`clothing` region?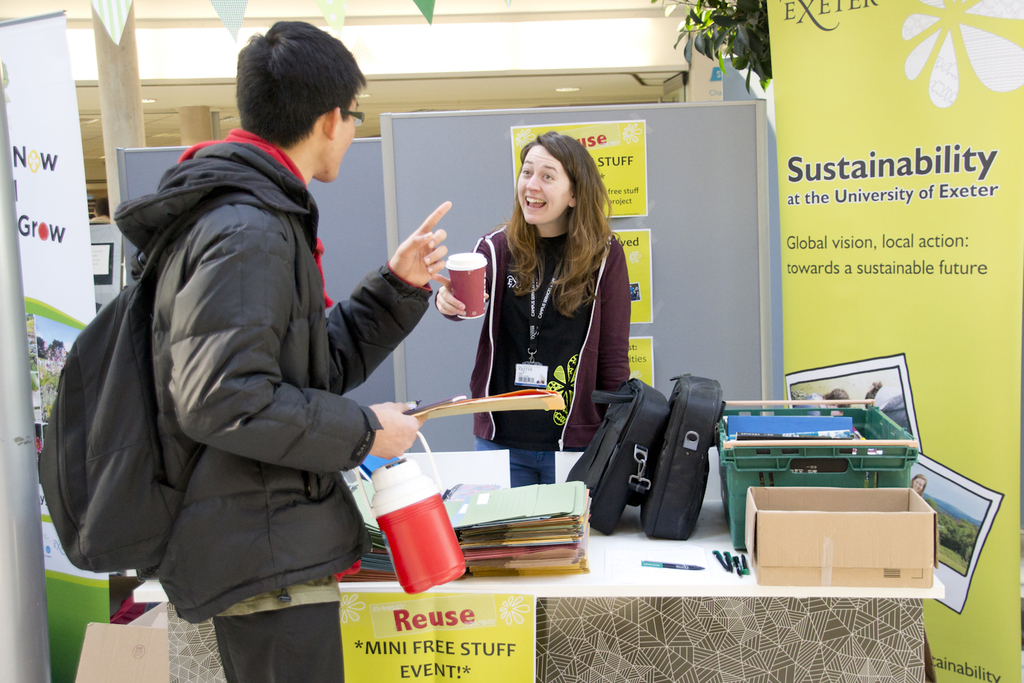
{"left": 58, "top": 70, "right": 452, "bottom": 667}
